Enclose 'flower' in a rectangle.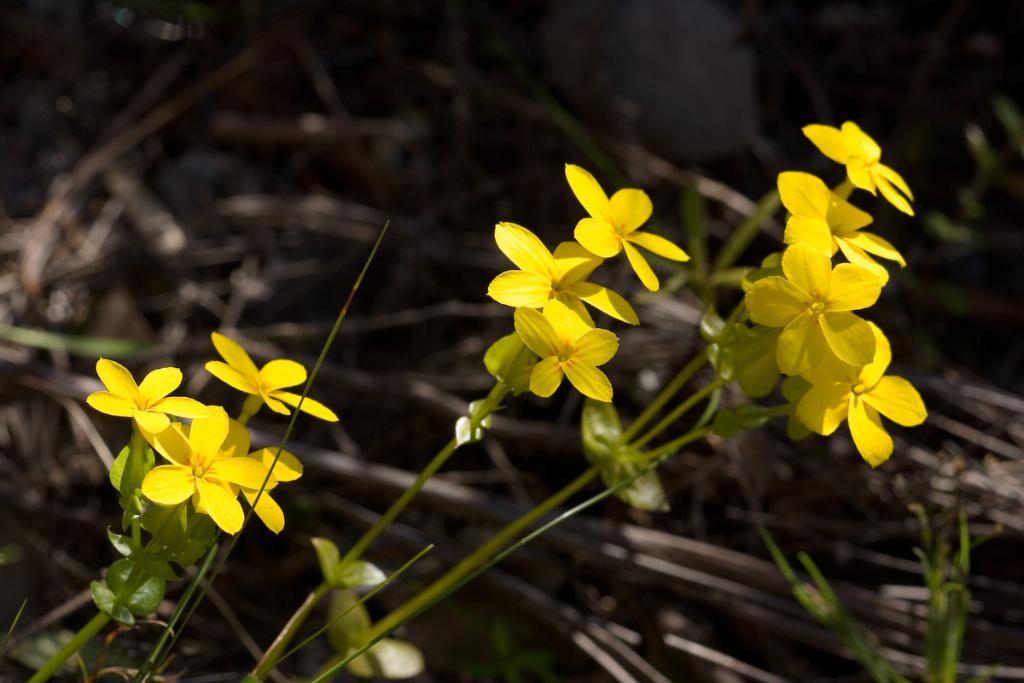
(85,354,210,438).
